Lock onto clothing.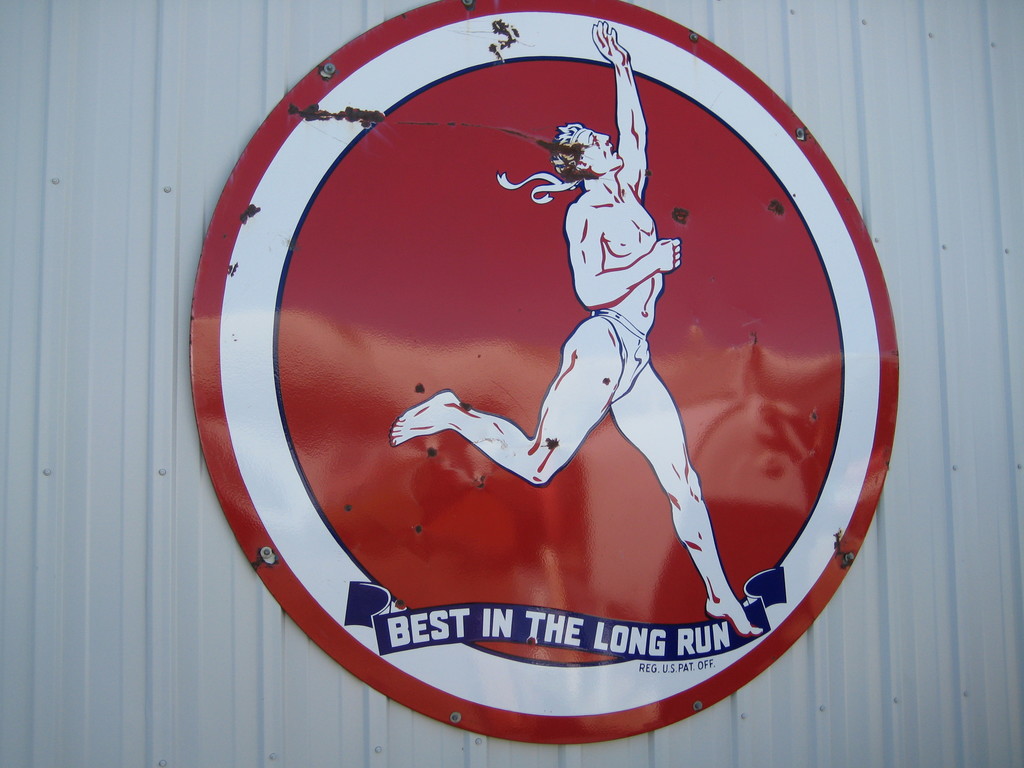
Locked: [588, 301, 652, 396].
